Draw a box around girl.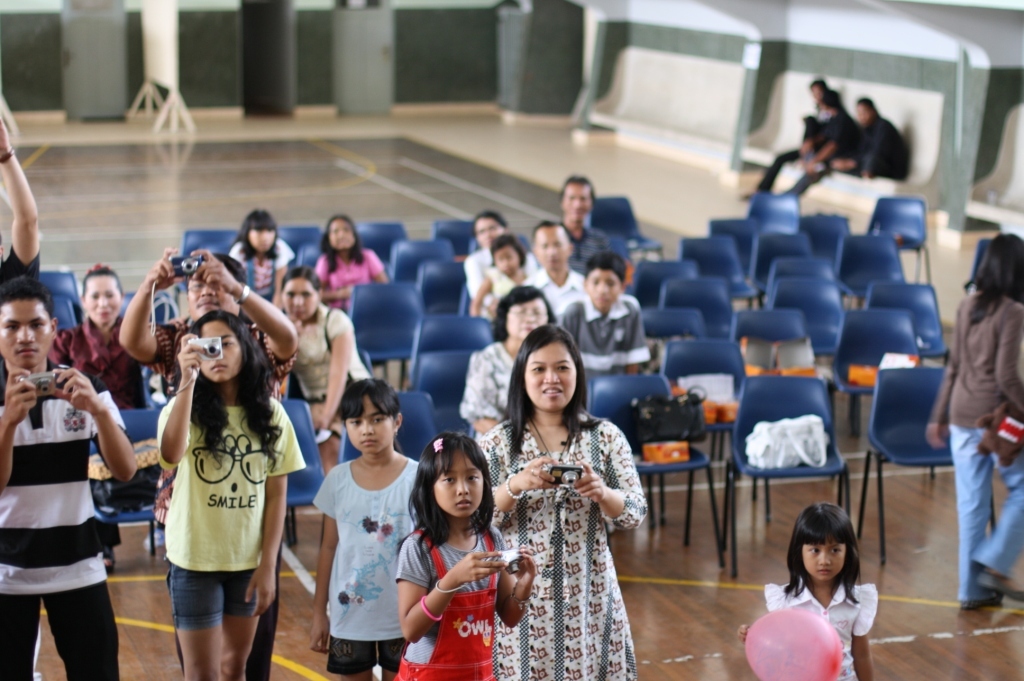
bbox=[394, 431, 536, 679].
